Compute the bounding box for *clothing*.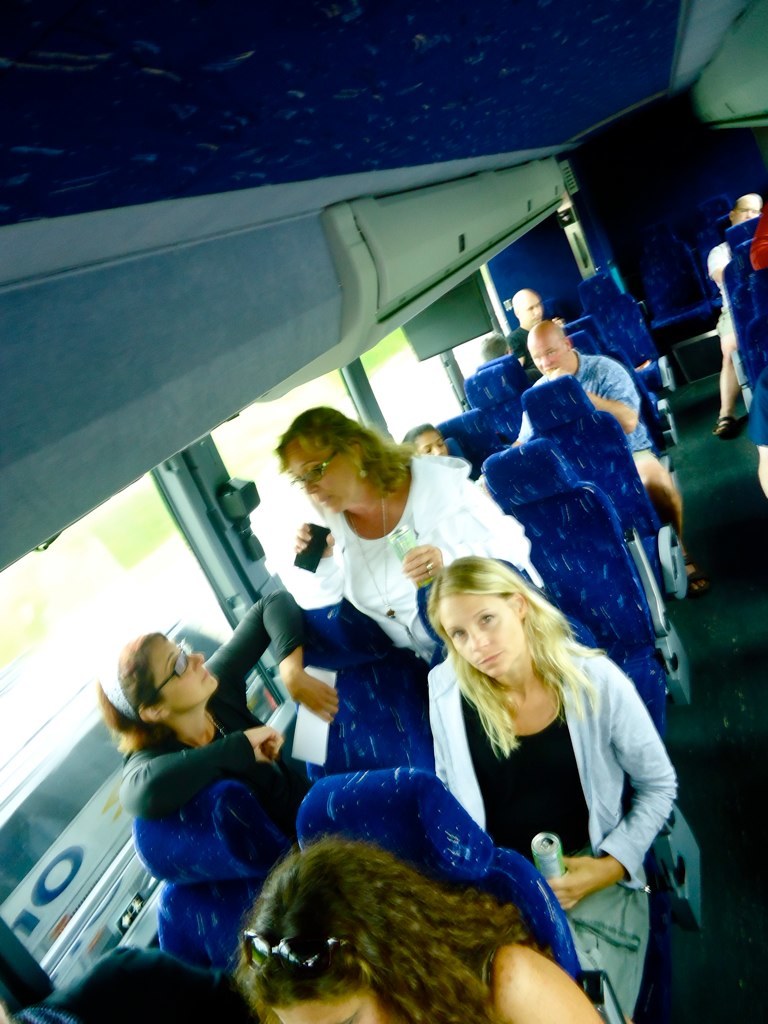
284/434/557/650.
